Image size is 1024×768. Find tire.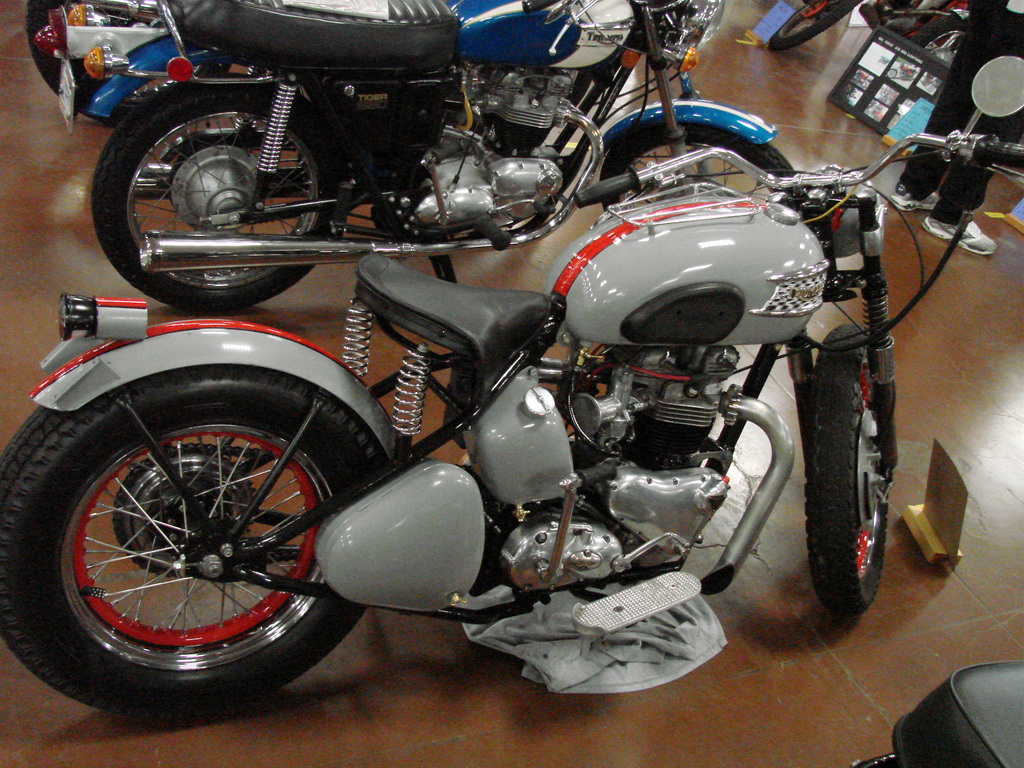
<region>20, 0, 188, 121</region>.
